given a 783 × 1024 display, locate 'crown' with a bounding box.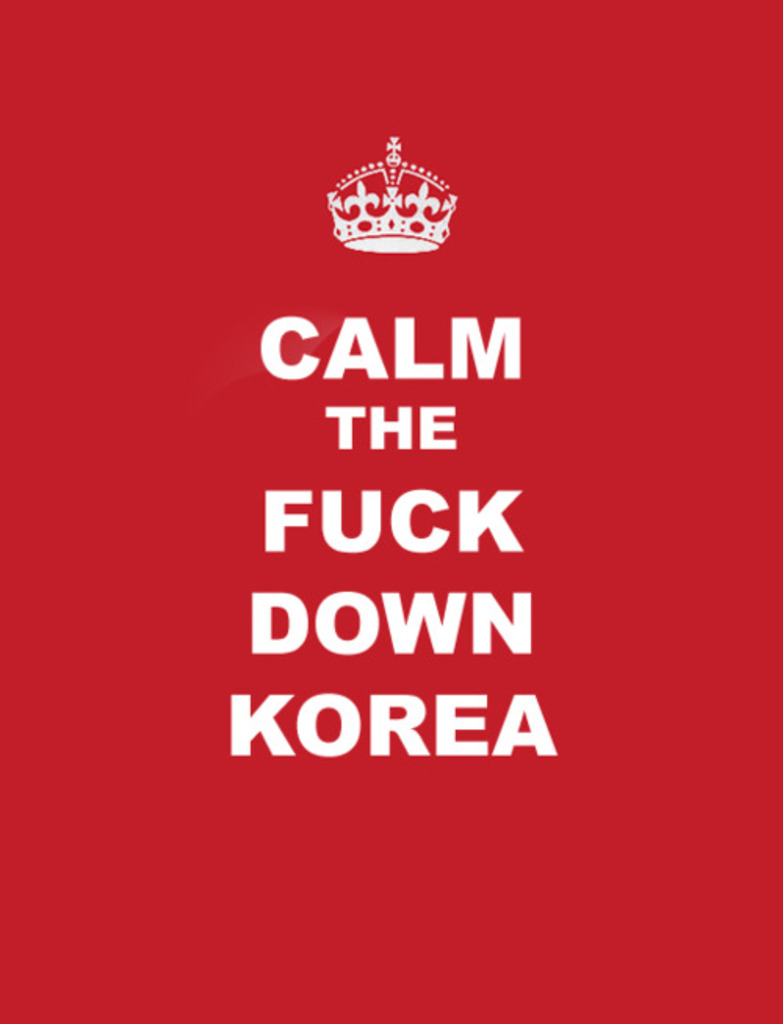
Located: bbox=(324, 135, 459, 257).
